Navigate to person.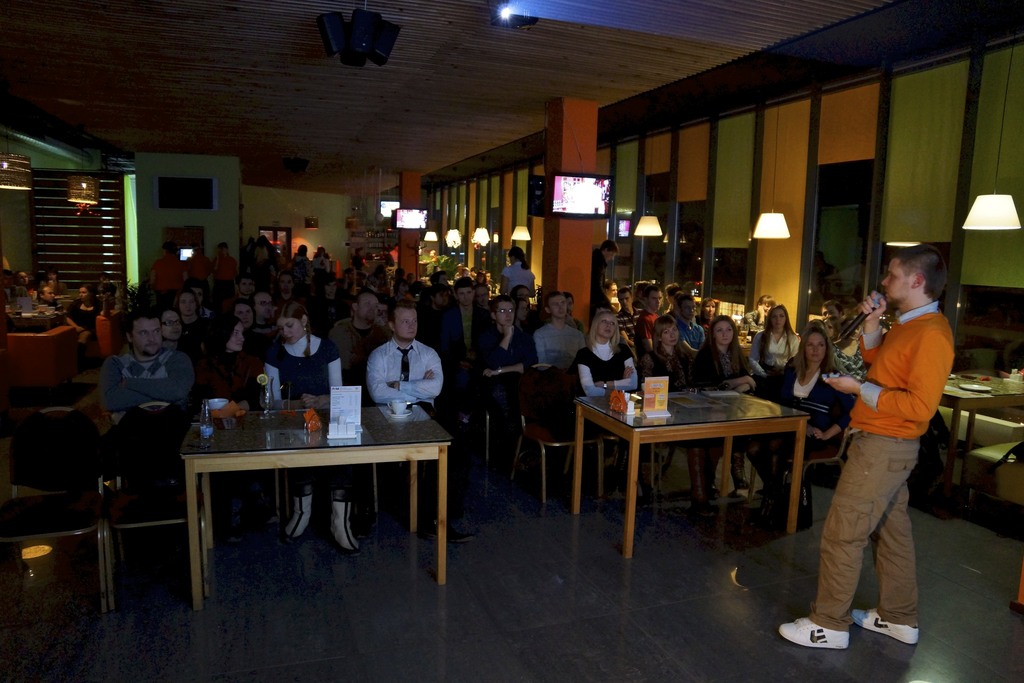
Navigation target: 820,299,843,320.
